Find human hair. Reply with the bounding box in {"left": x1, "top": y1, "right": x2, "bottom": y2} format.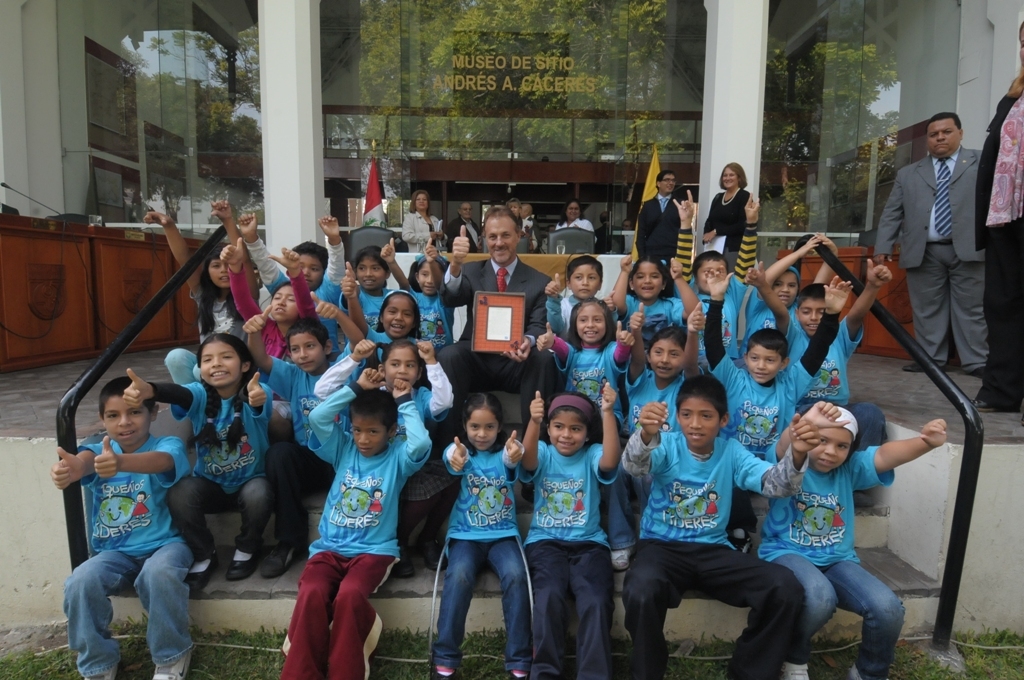
{"left": 676, "top": 375, "right": 727, "bottom": 425}.
